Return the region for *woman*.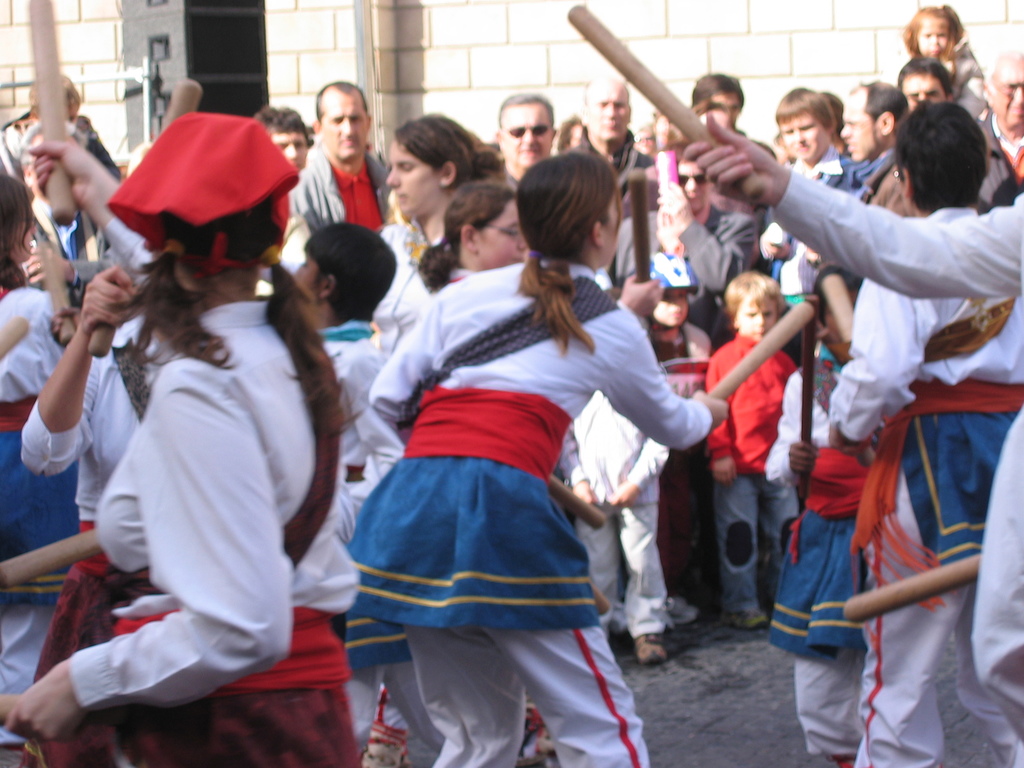
<region>333, 148, 737, 767</region>.
